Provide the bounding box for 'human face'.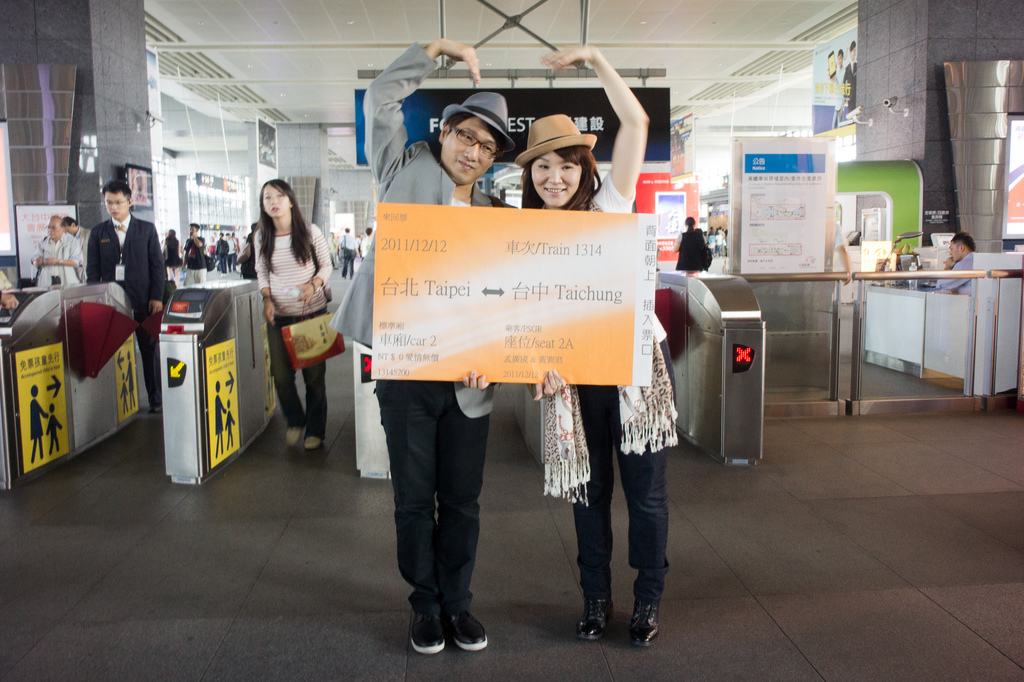
<region>108, 188, 127, 220</region>.
